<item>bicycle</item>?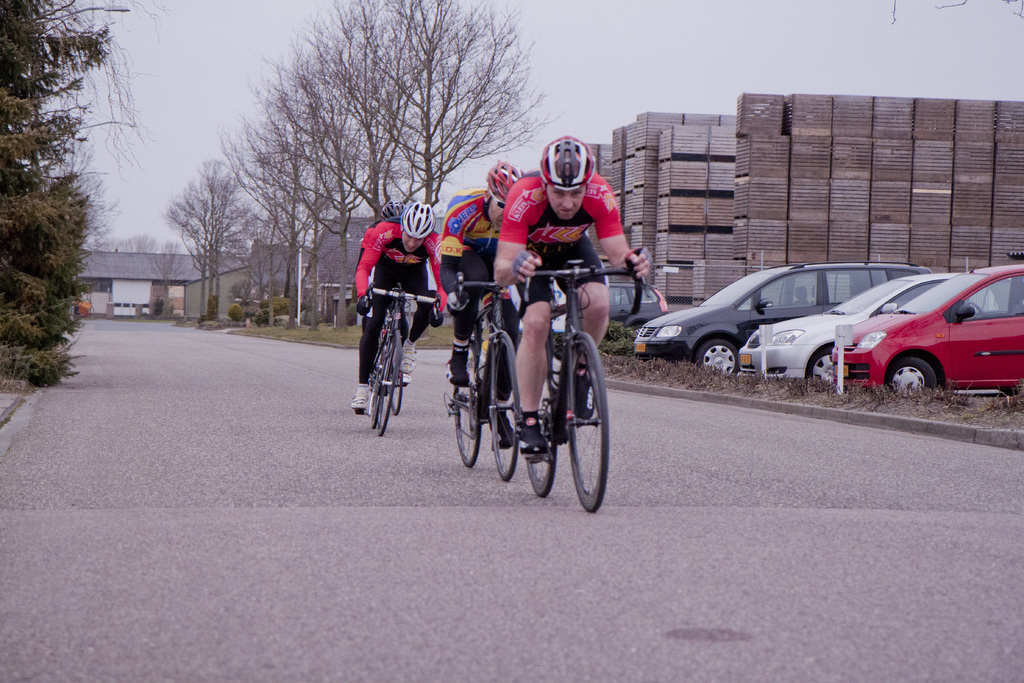
bbox=(361, 281, 446, 438)
